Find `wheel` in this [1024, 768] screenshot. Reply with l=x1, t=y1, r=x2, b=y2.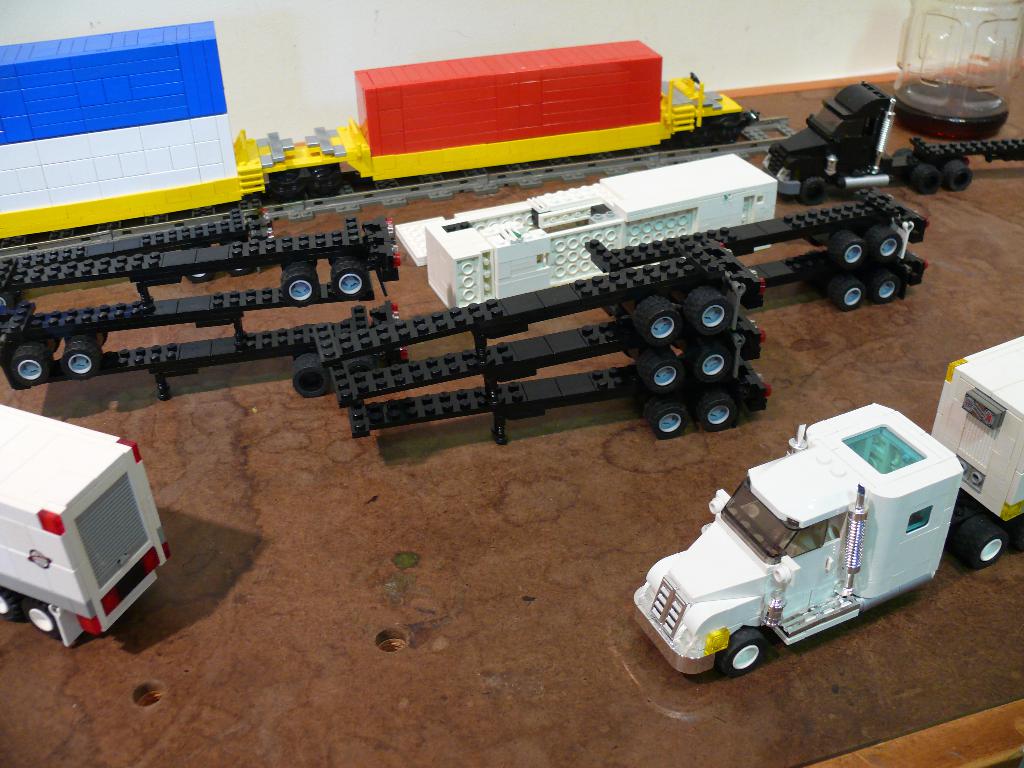
l=797, t=177, r=832, b=209.
